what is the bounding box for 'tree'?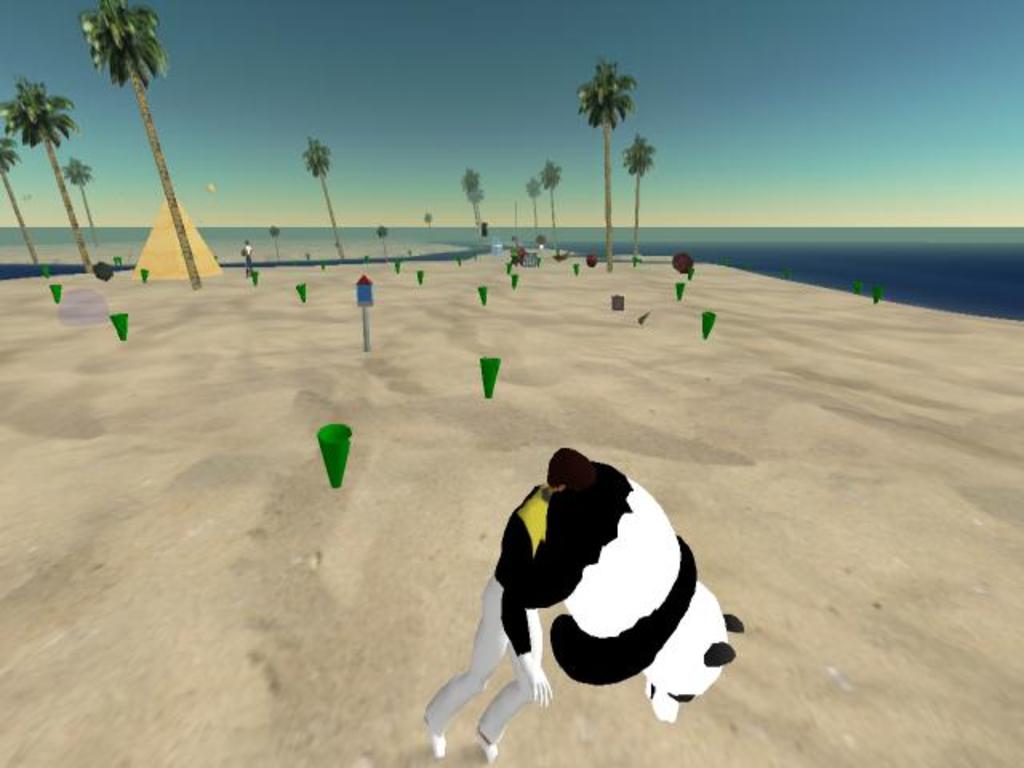
421, 210, 434, 234.
